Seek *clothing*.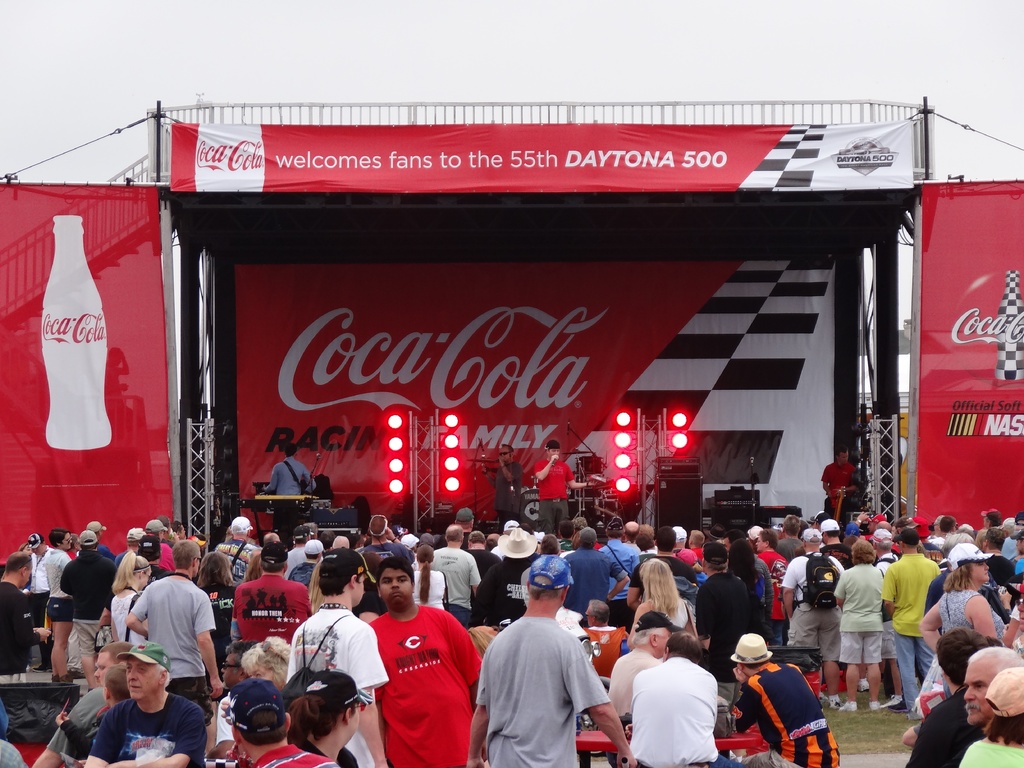
0/576/27/679.
